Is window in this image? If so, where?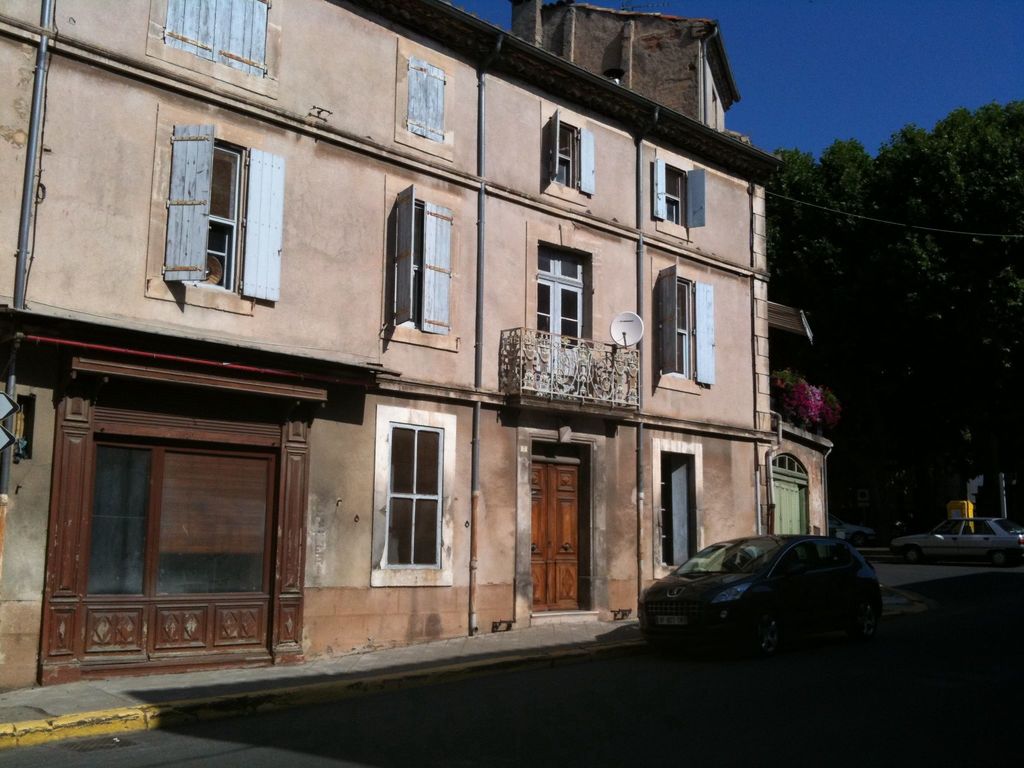
Yes, at [662, 155, 690, 228].
